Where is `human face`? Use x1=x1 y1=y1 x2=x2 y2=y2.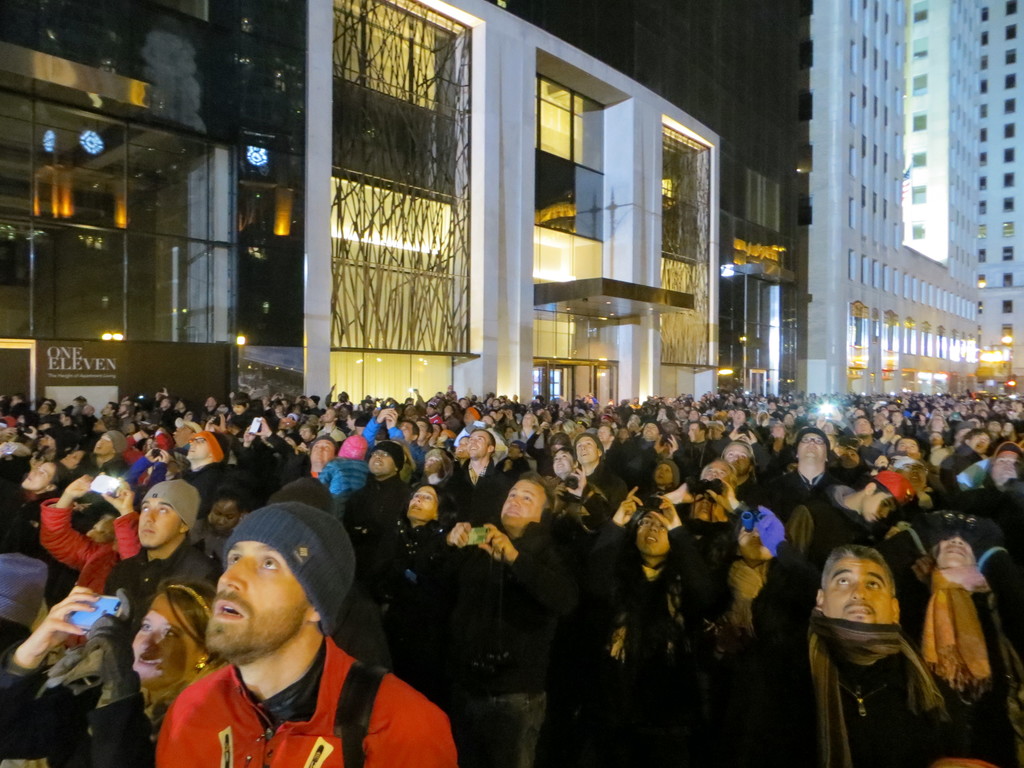
x1=139 y1=492 x2=186 y2=556.
